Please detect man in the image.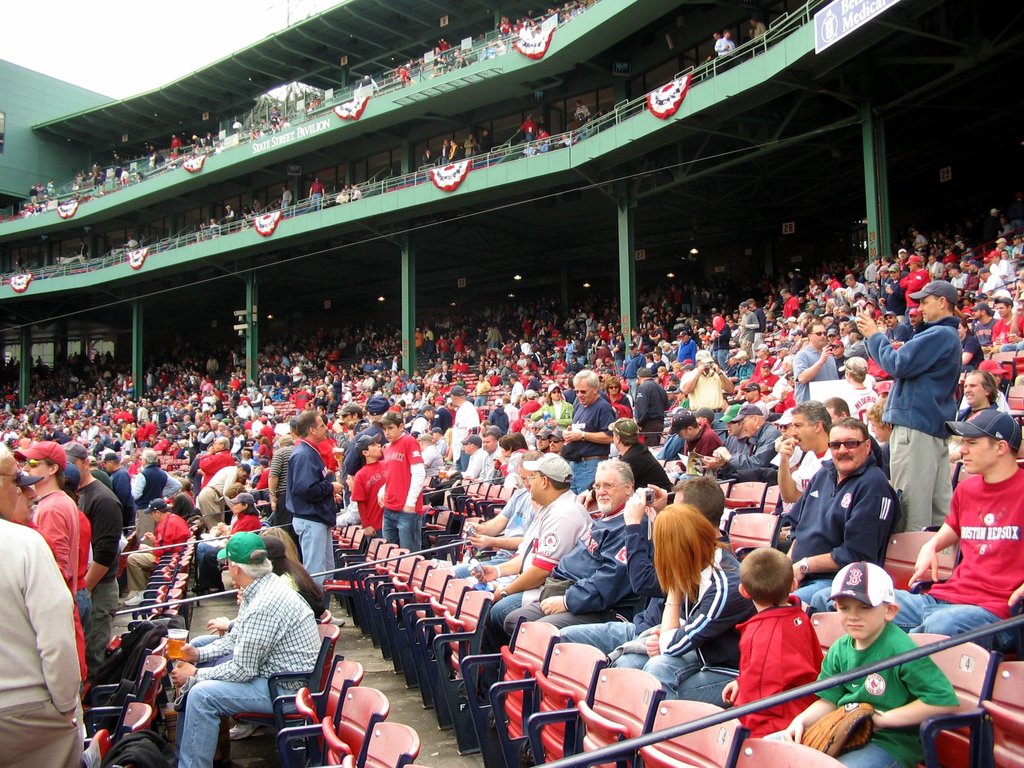
Rect(336, 187, 348, 202).
